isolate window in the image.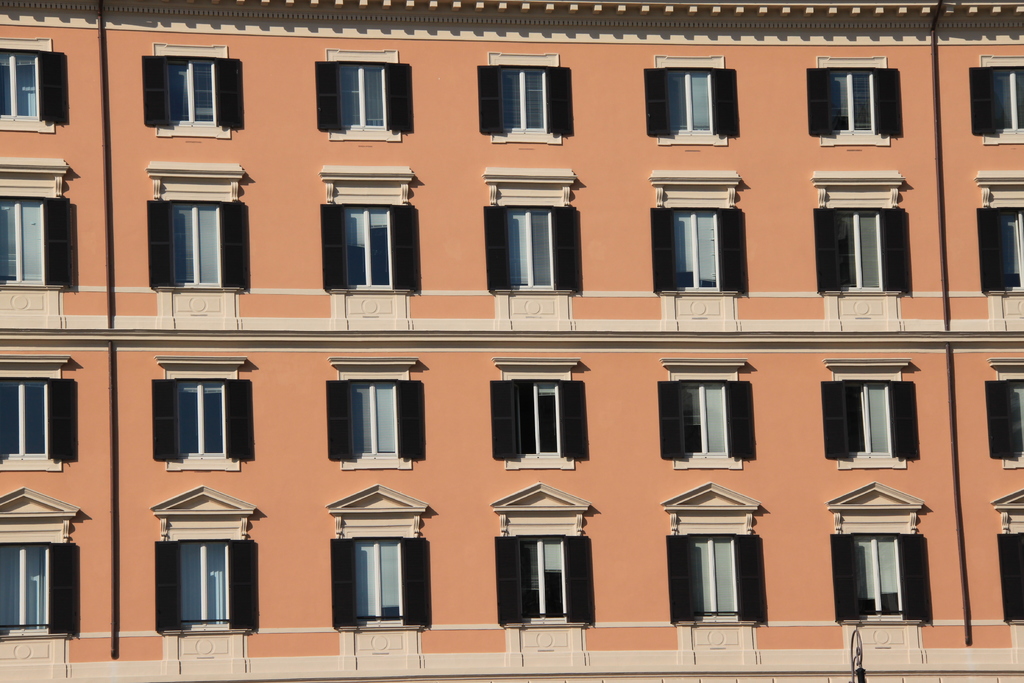
Isolated region: bbox=(648, 169, 740, 293).
